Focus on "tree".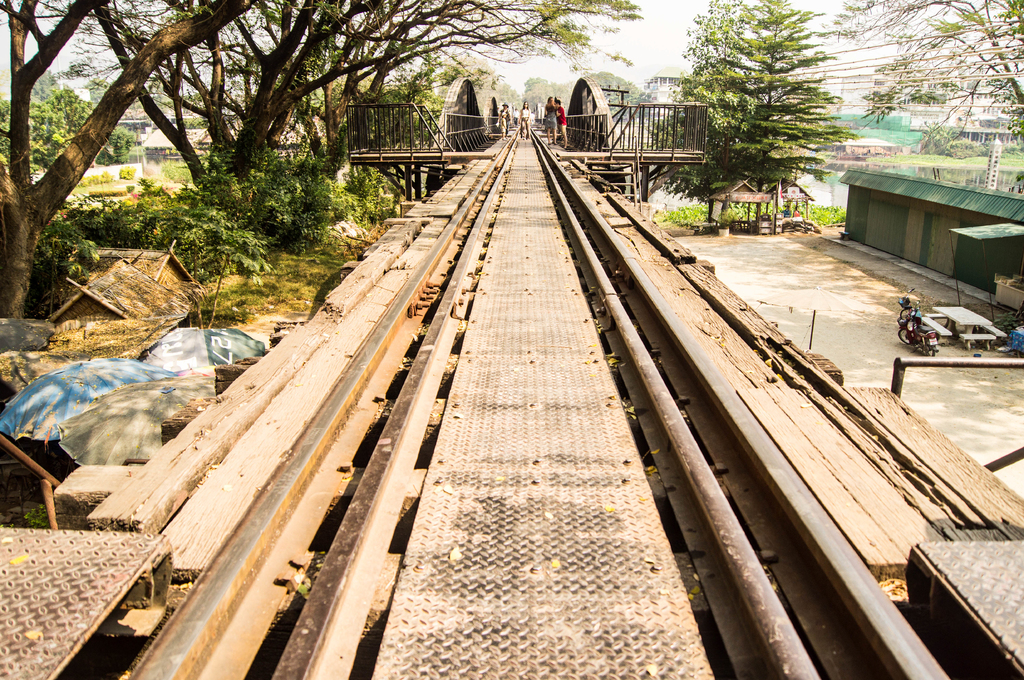
Focused at x1=650 y1=0 x2=855 y2=225.
